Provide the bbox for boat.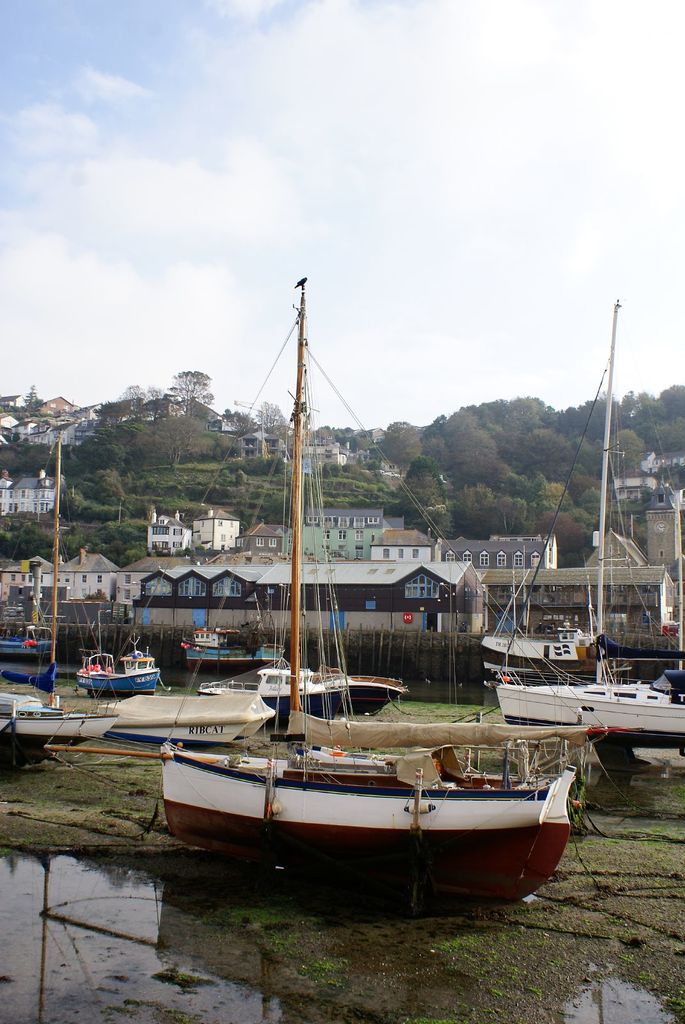
{"x1": 159, "y1": 285, "x2": 563, "y2": 918}.
